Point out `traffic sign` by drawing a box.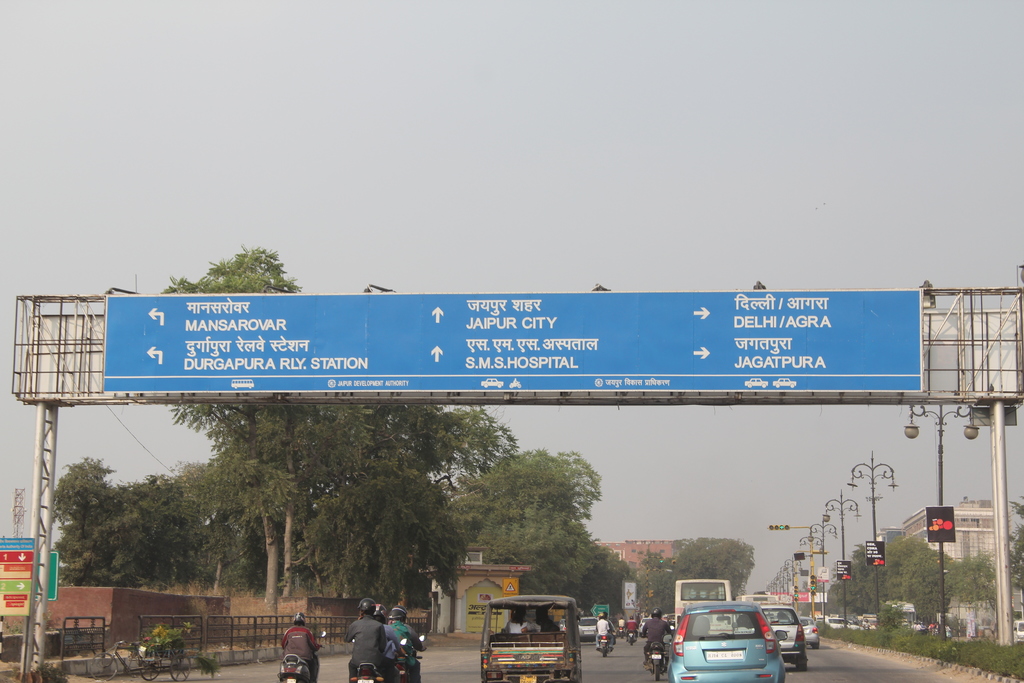
[101,290,924,397].
